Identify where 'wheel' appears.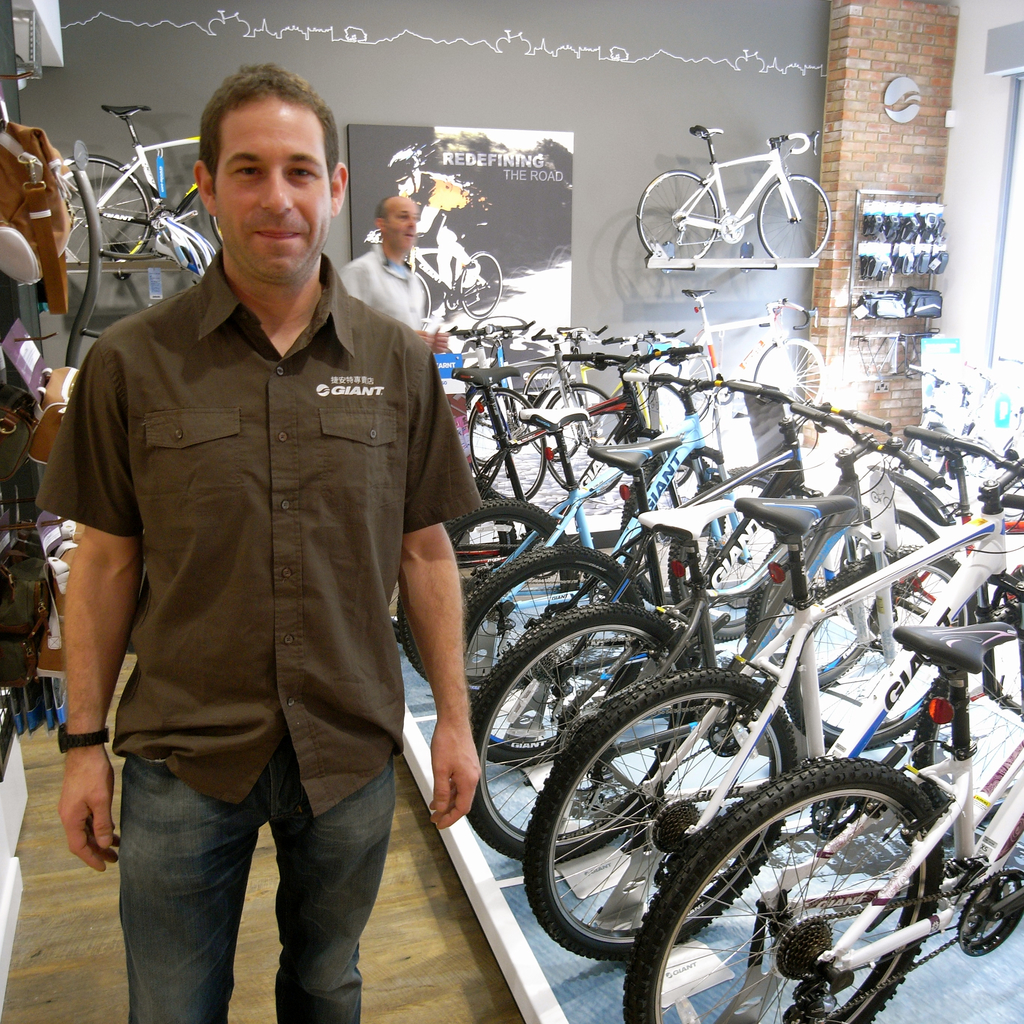
Appears at <bbox>666, 335, 717, 424</bbox>.
